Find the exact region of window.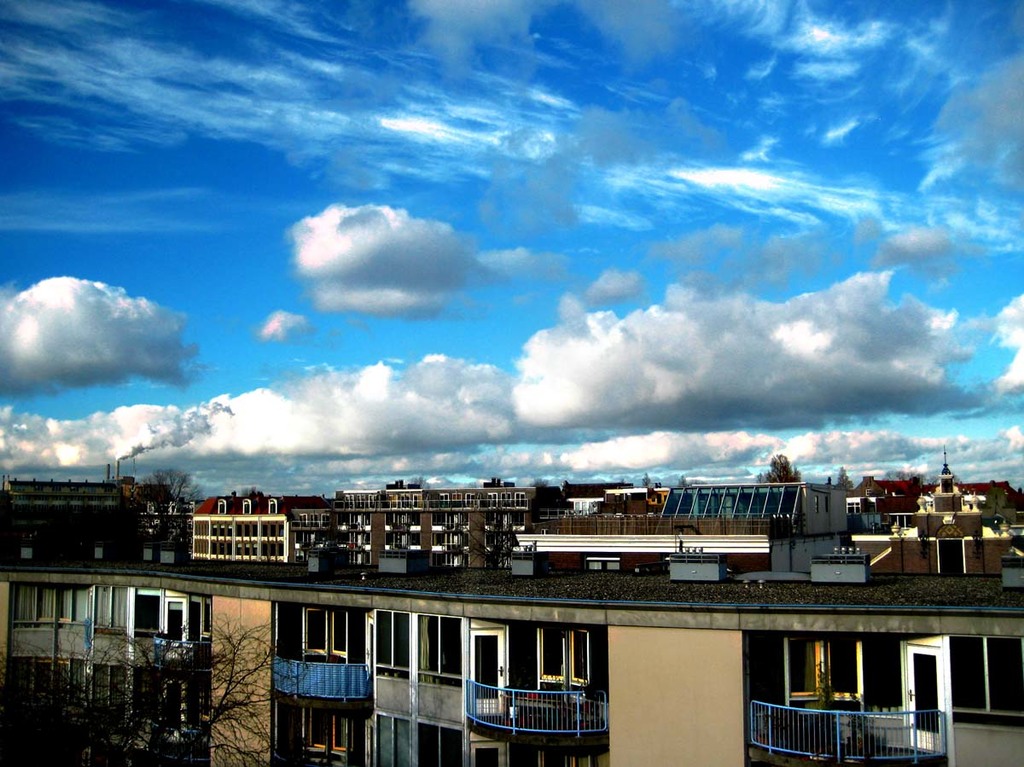
Exact region: bbox=[347, 495, 352, 506].
